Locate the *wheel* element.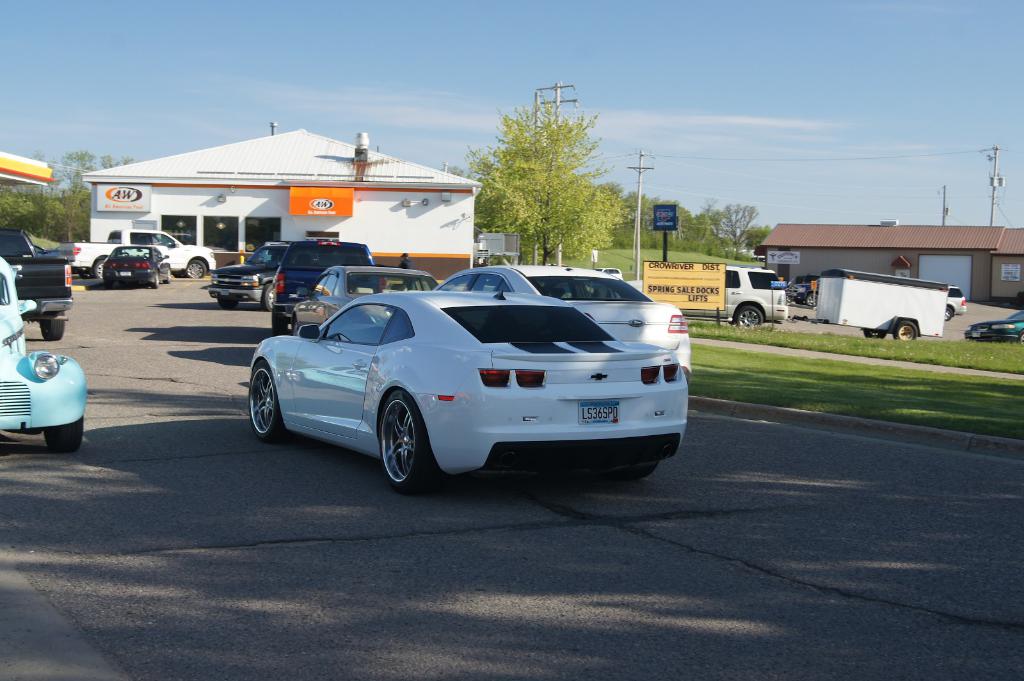
Element bbox: x1=246 y1=357 x2=287 y2=441.
